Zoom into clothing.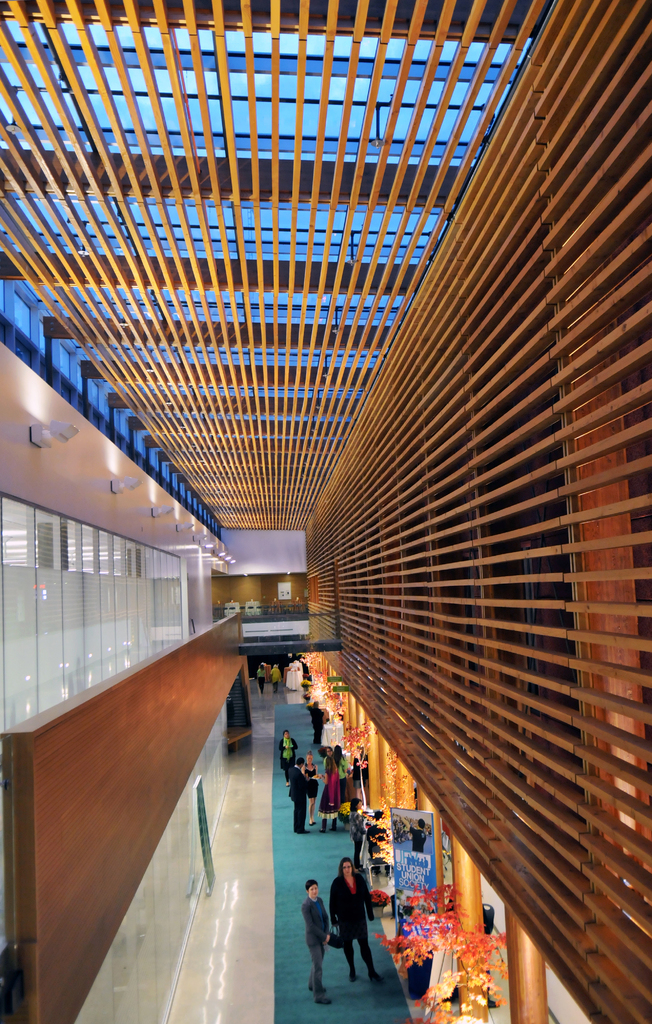
Zoom target: bbox(299, 895, 332, 997).
